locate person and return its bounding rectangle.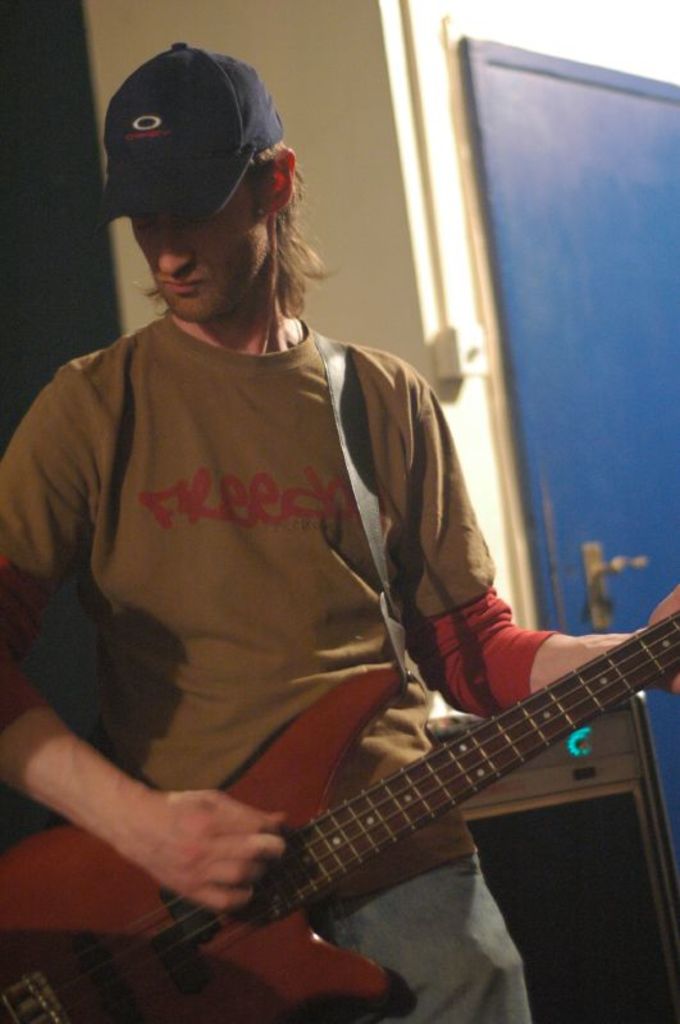
left=23, top=50, right=597, bottom=997.
